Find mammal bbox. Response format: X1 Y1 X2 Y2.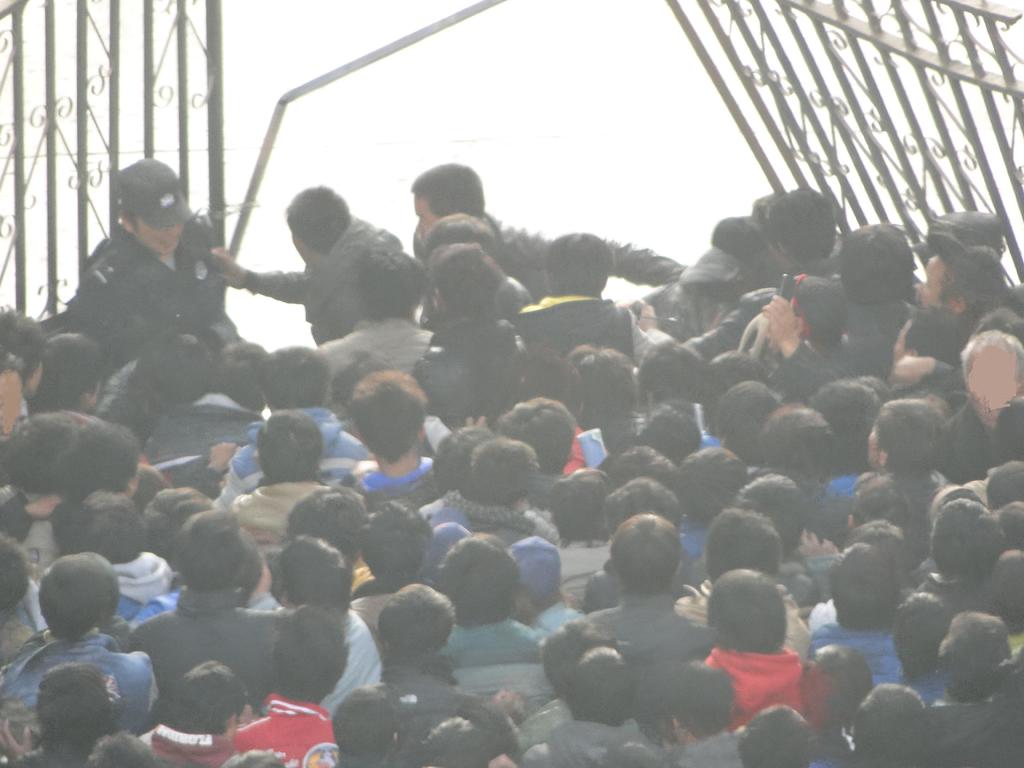
353 369 436 500.
